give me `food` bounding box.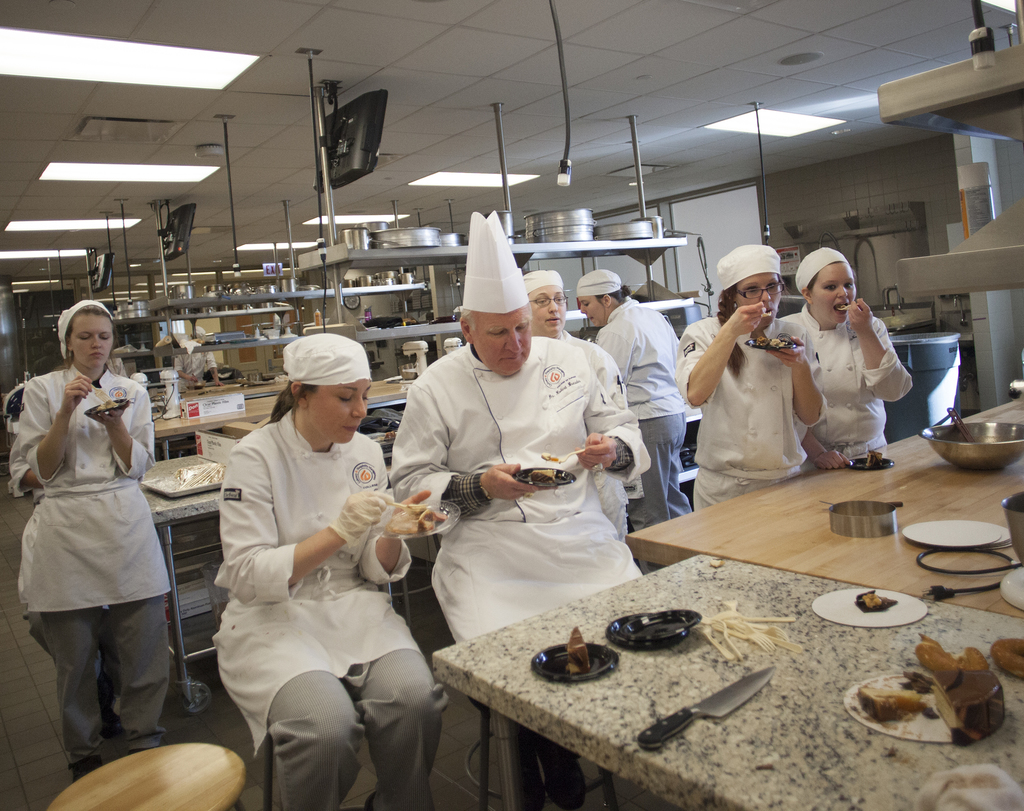
bbox(381, 430, 397, 443).
